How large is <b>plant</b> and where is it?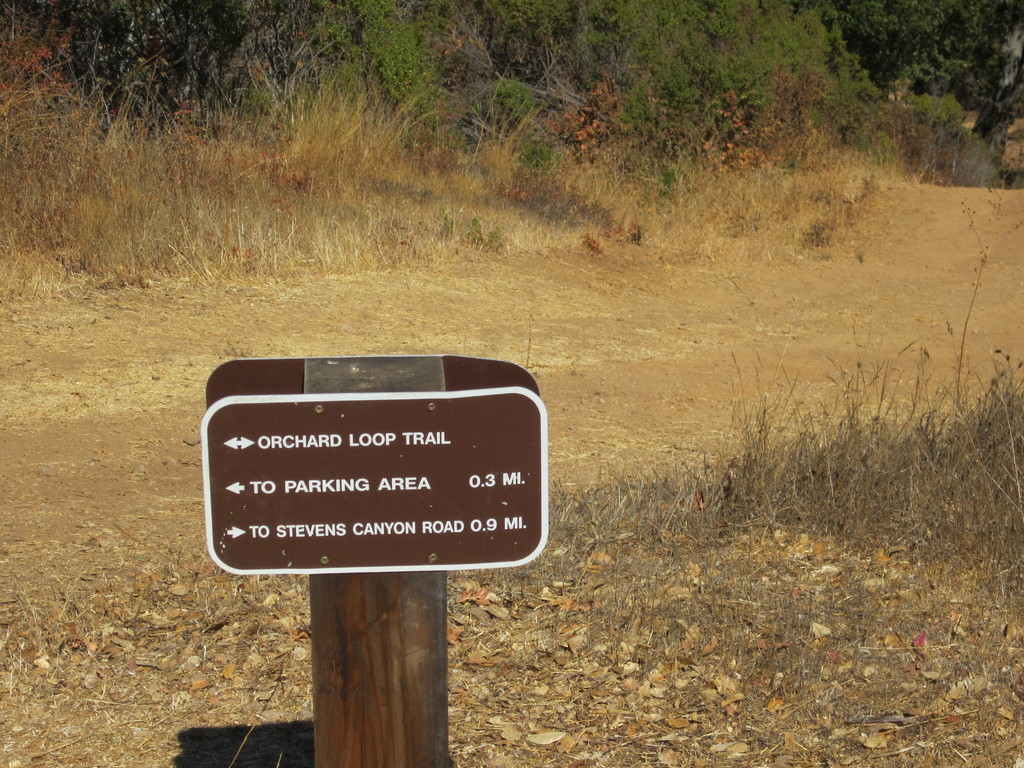
Bounding box: region(253, 0, 472, 152).
